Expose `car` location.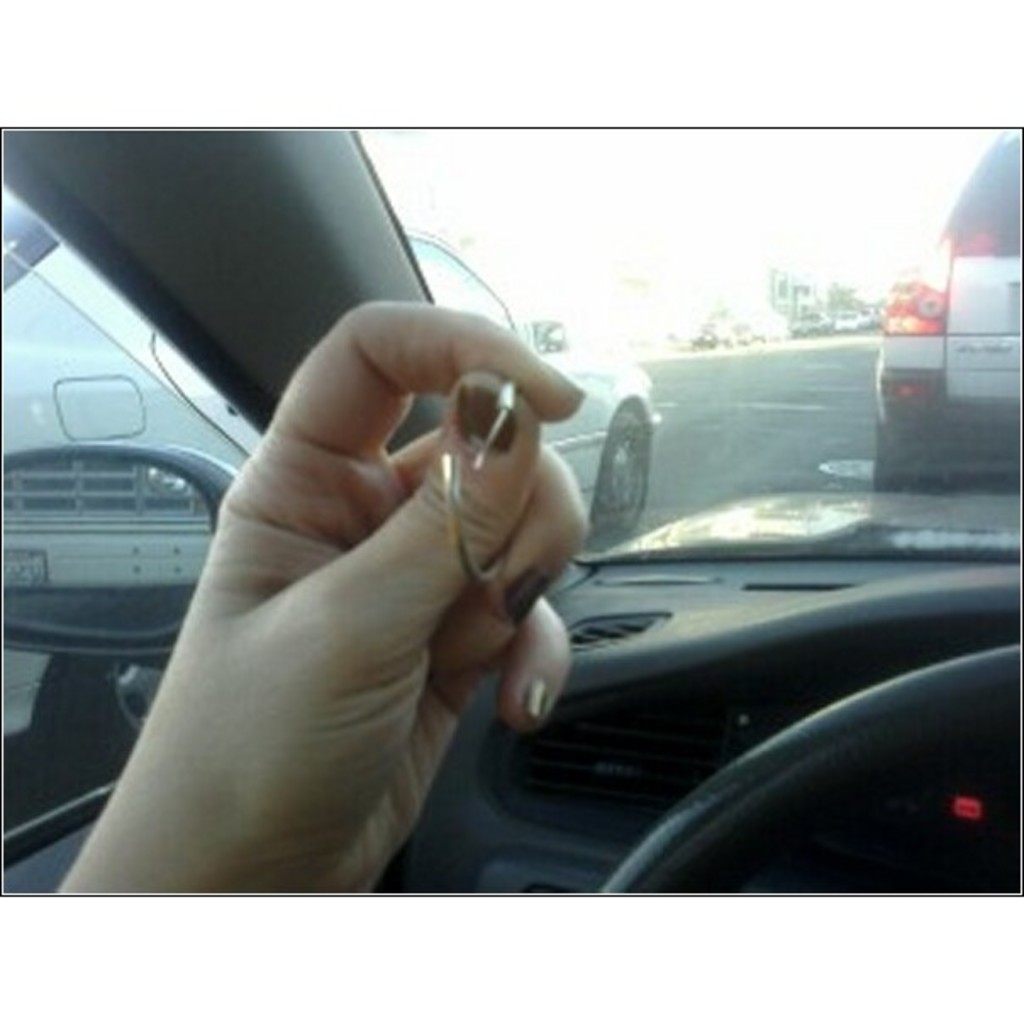
Exposed at l=0, t=132, r=1019, b=892.
